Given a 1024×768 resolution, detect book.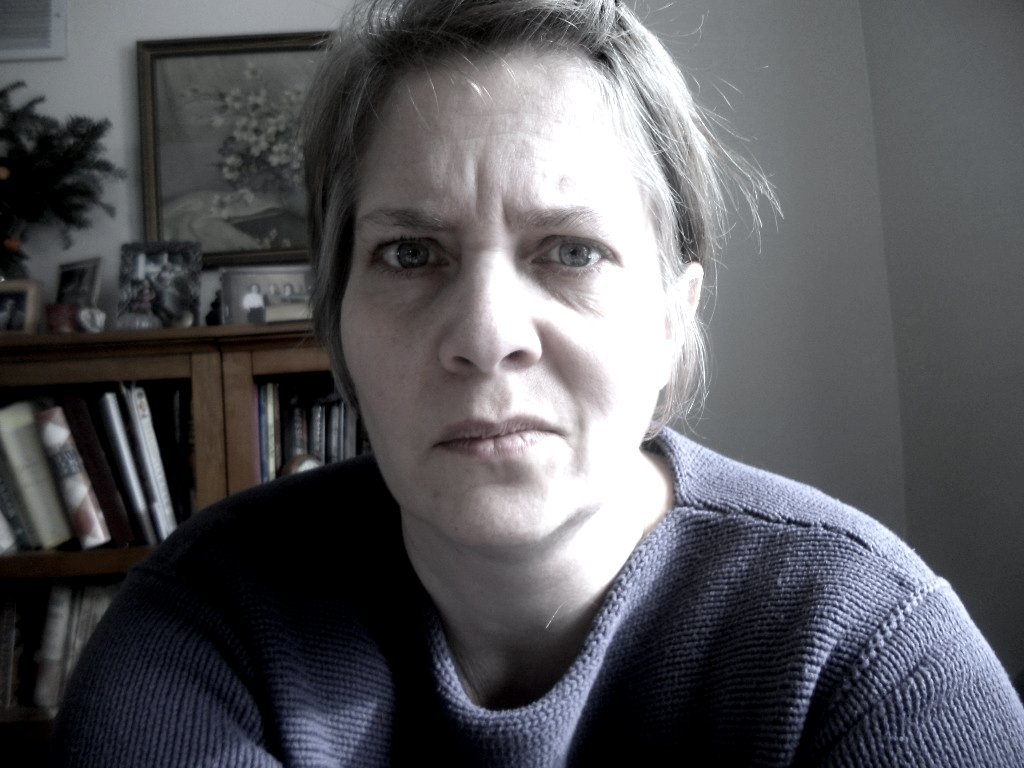
box(23, 581, 67, 713).
